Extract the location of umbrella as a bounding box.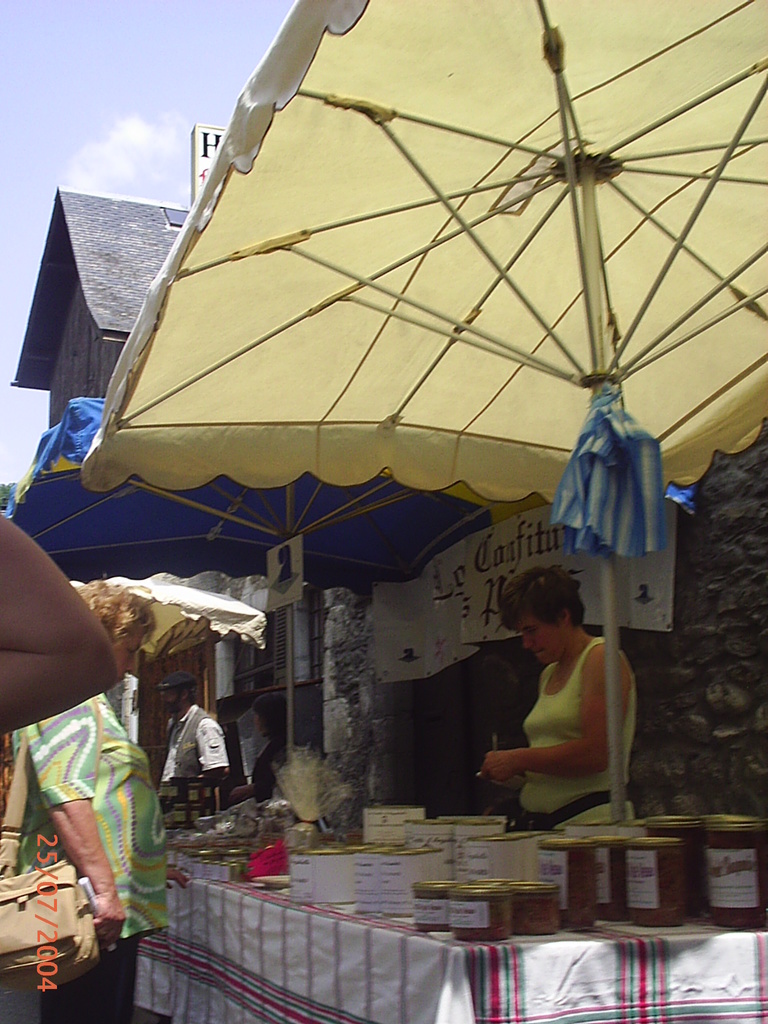
85 0 767 816.
